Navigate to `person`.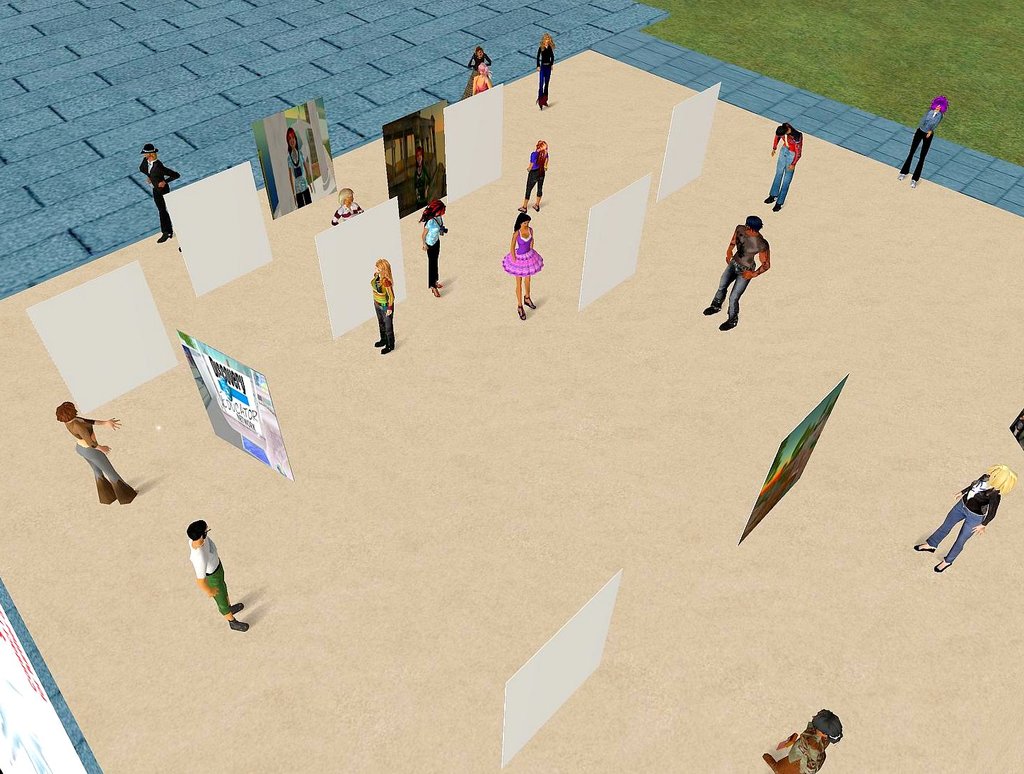
Navigation target: box=[283, 122, 318, 212].
